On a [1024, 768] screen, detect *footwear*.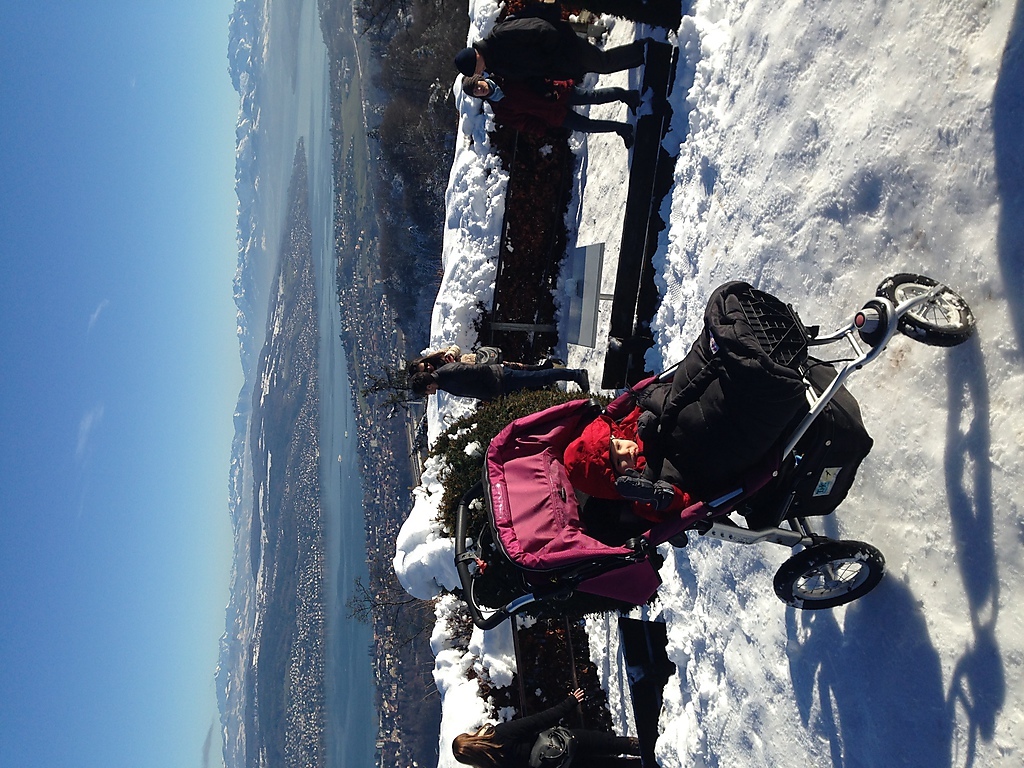
detection(638, 36, 650, 63).
